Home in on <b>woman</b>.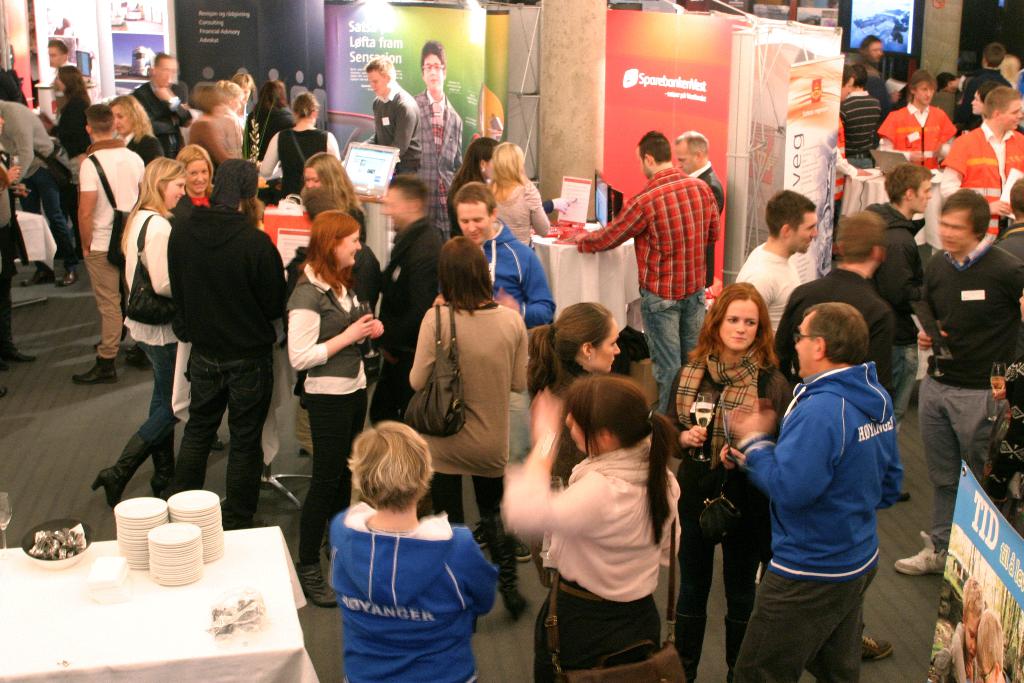
Homed in at 173/142/218/222.
